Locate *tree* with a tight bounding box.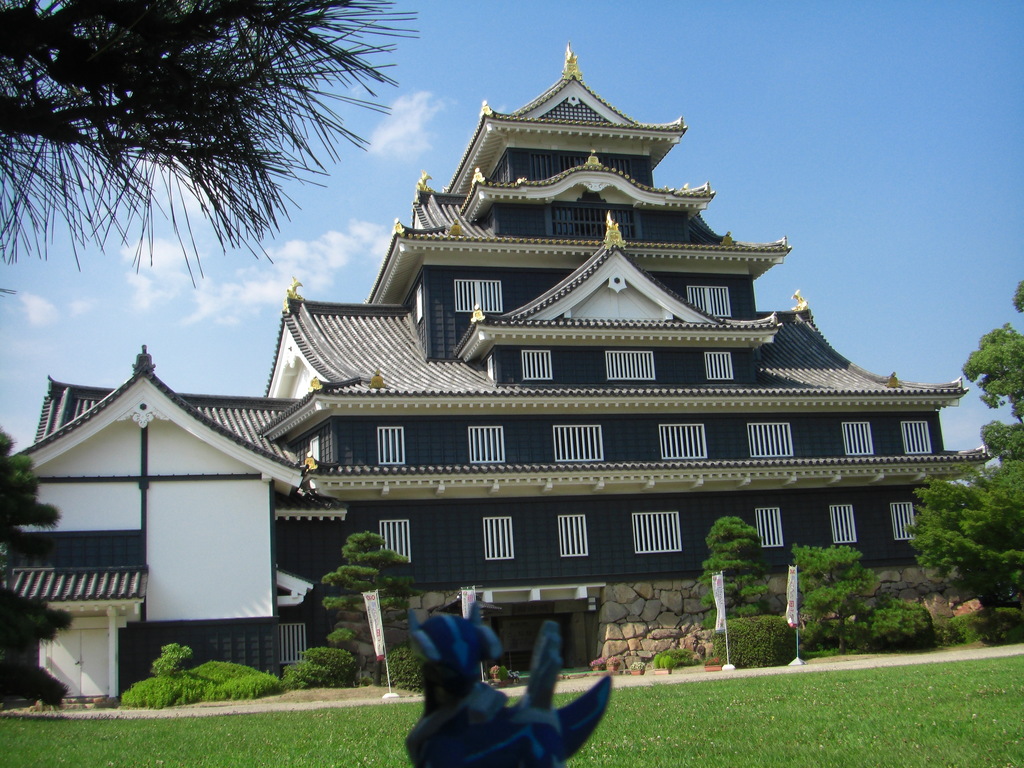
0, 0, 426, 289.
